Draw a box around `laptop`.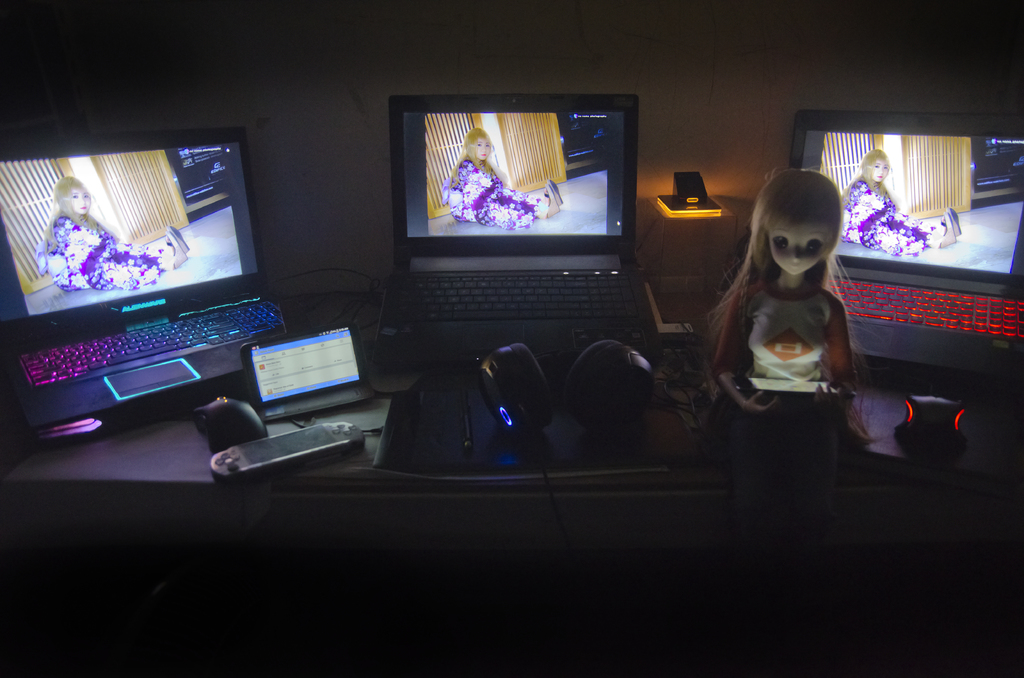
{"left": 0, "top": 125, "right": 286, "bottom": 431}.
